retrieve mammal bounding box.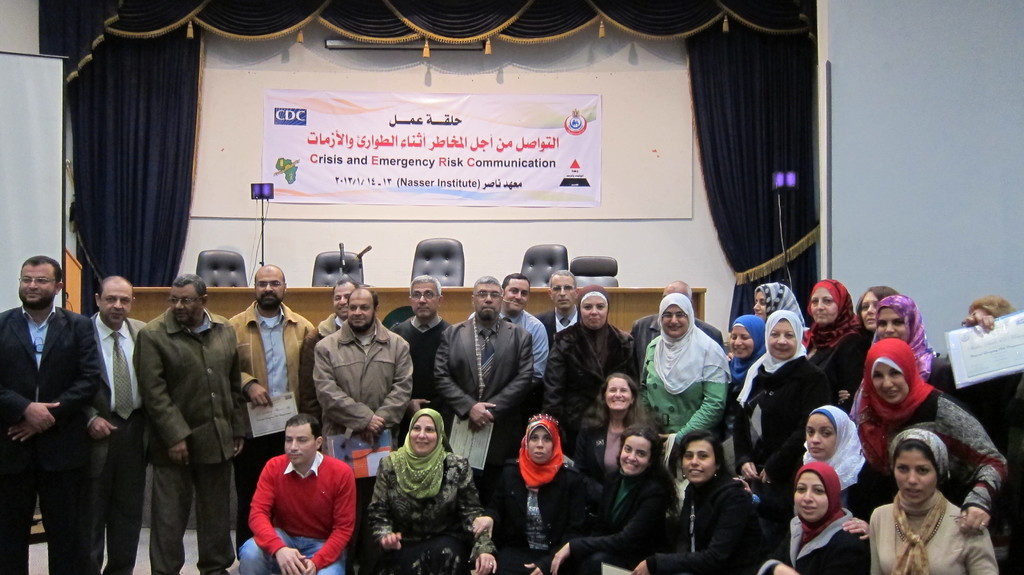
Bounding box: left=869, top=291, right=998, bottom=435.
